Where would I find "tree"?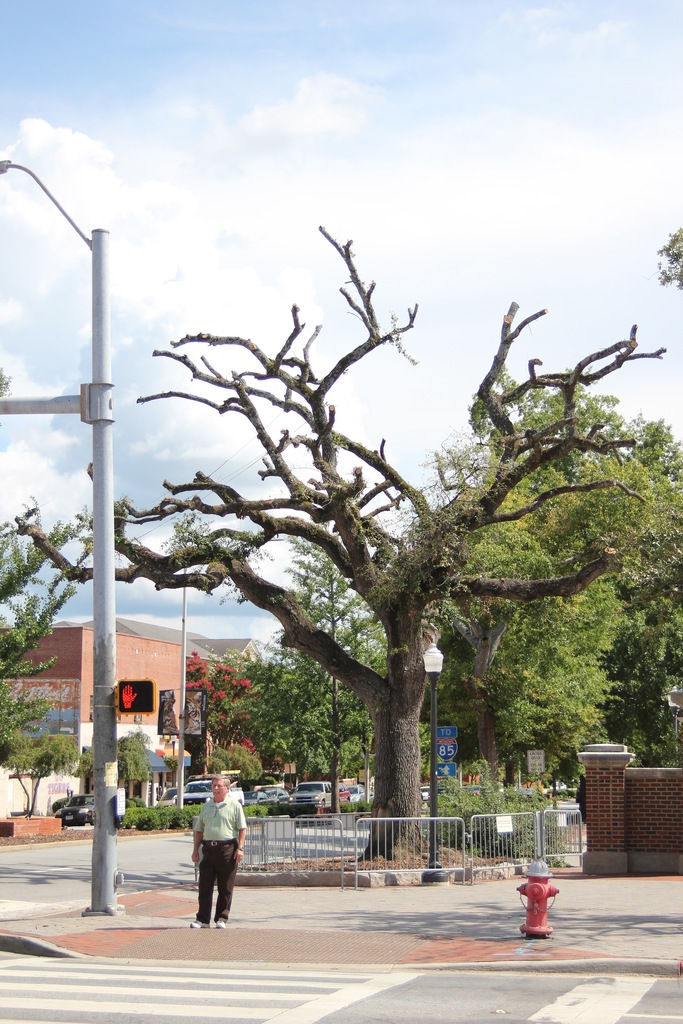
At (x1=426, y1=363, x2=682, y2=772).
